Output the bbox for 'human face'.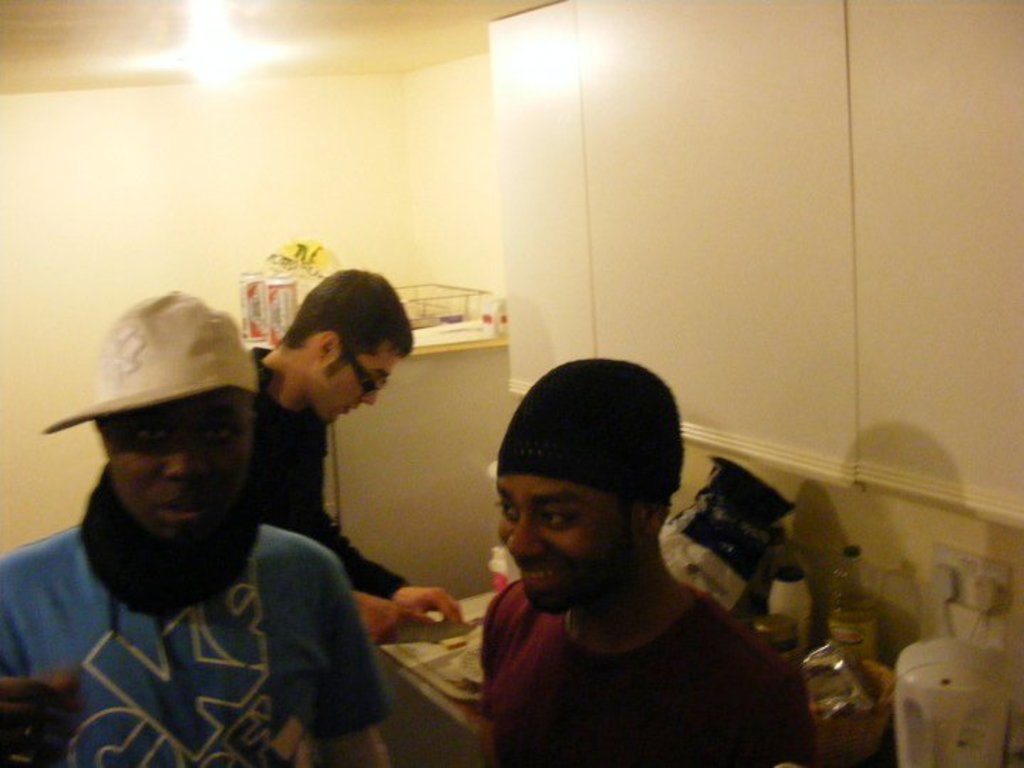
detection(107, 390, 253, 545).
